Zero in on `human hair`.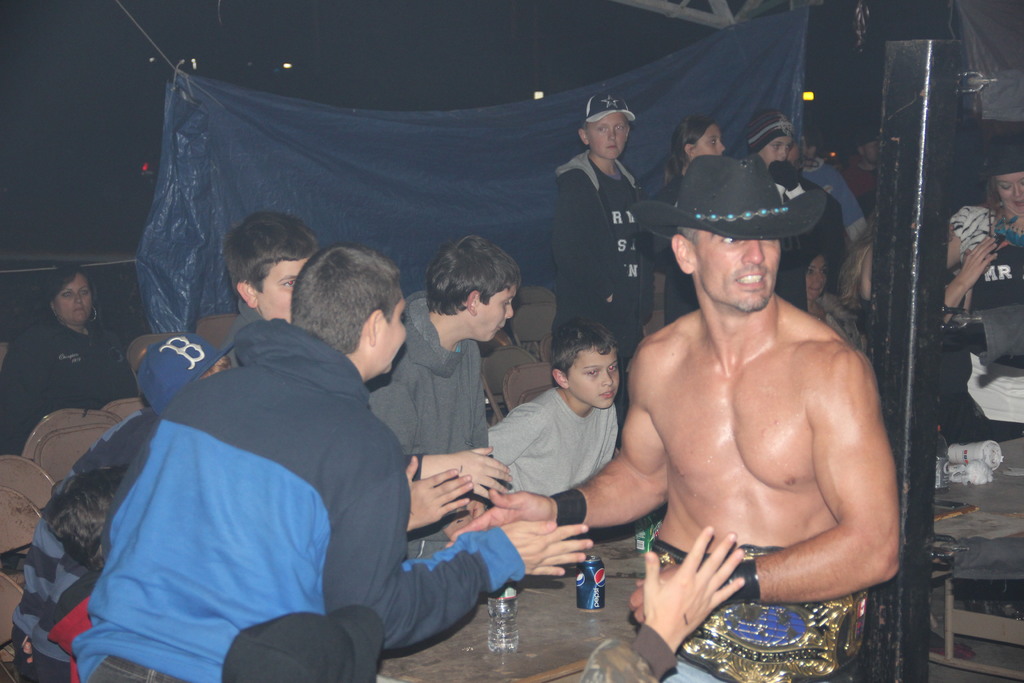
Zeroed in: <bbox>41, 468, 133, 569</bbox>.
